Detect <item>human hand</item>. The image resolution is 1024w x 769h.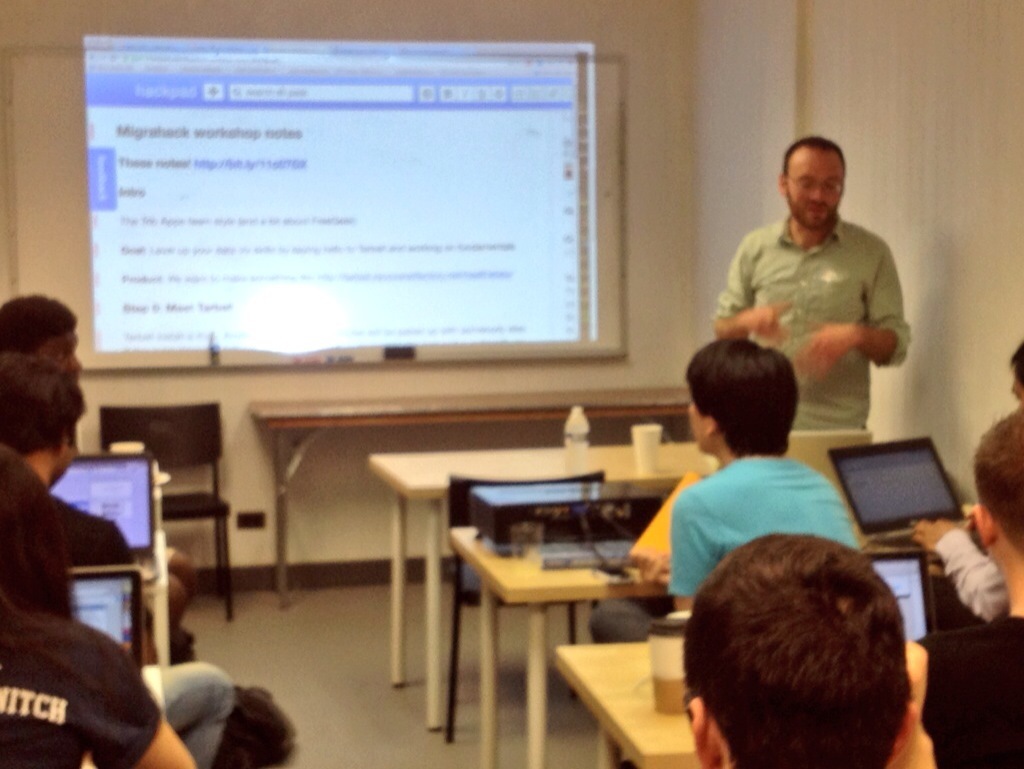
912/518/961/552.
